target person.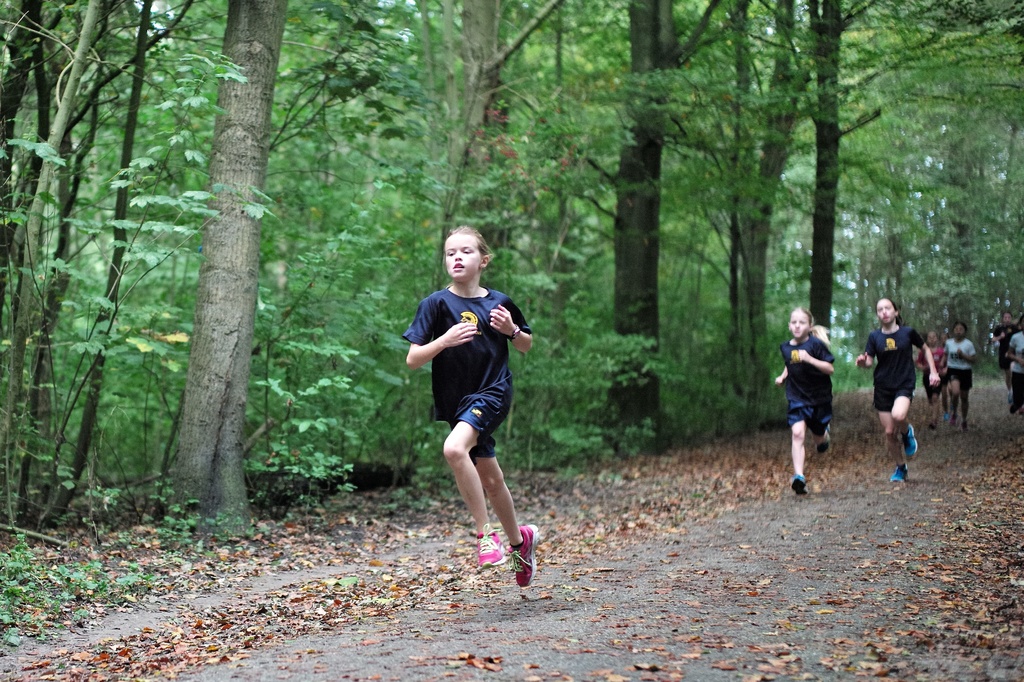
Target region: [x1=1011, y1=327, x2=1023, y2=411].
